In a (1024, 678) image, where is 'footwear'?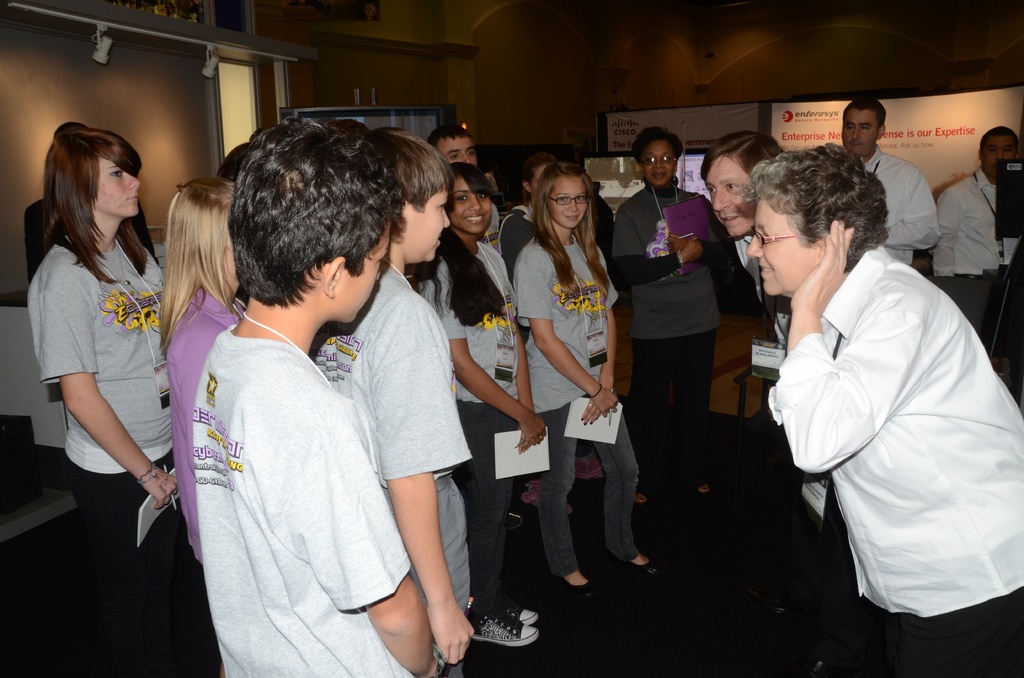
508/511/522/528.
